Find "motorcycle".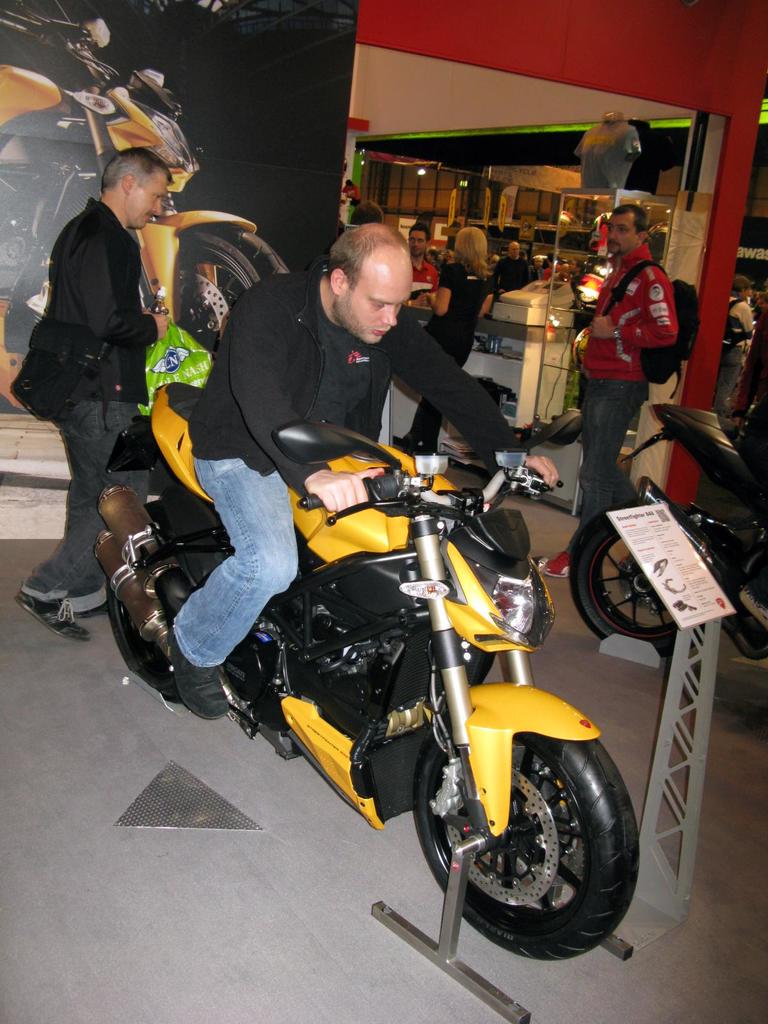
[144, 374, 630, 956].
